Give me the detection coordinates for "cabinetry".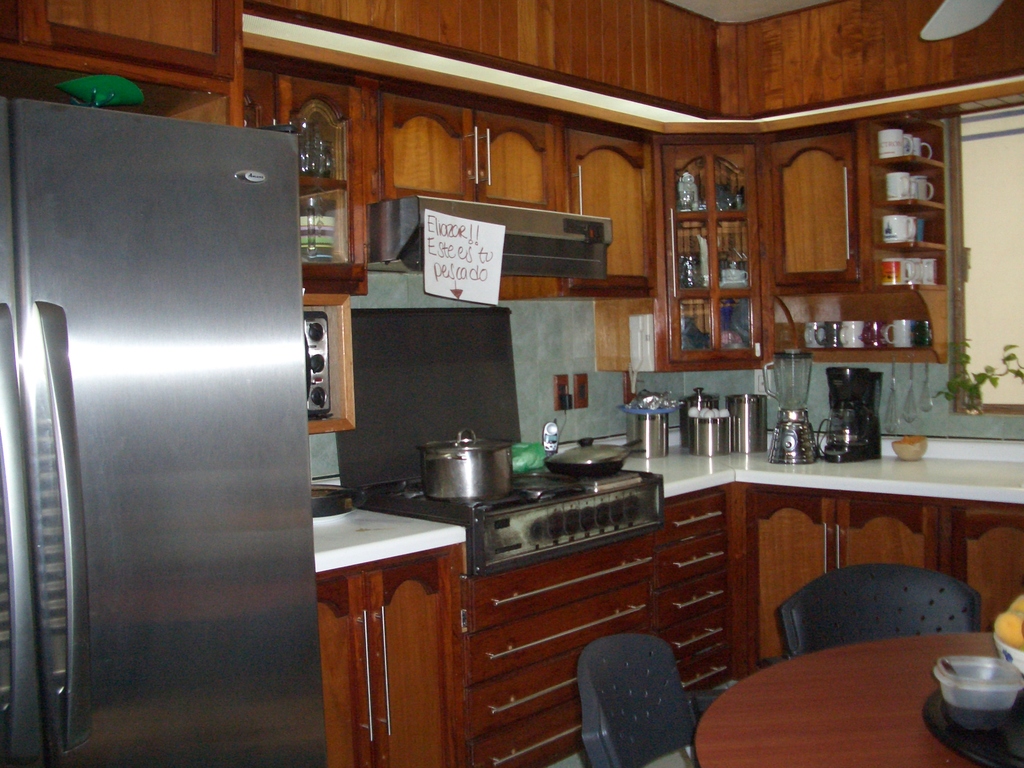
pyautogui.locateOnScreen(732, 480, 1023, 677).
